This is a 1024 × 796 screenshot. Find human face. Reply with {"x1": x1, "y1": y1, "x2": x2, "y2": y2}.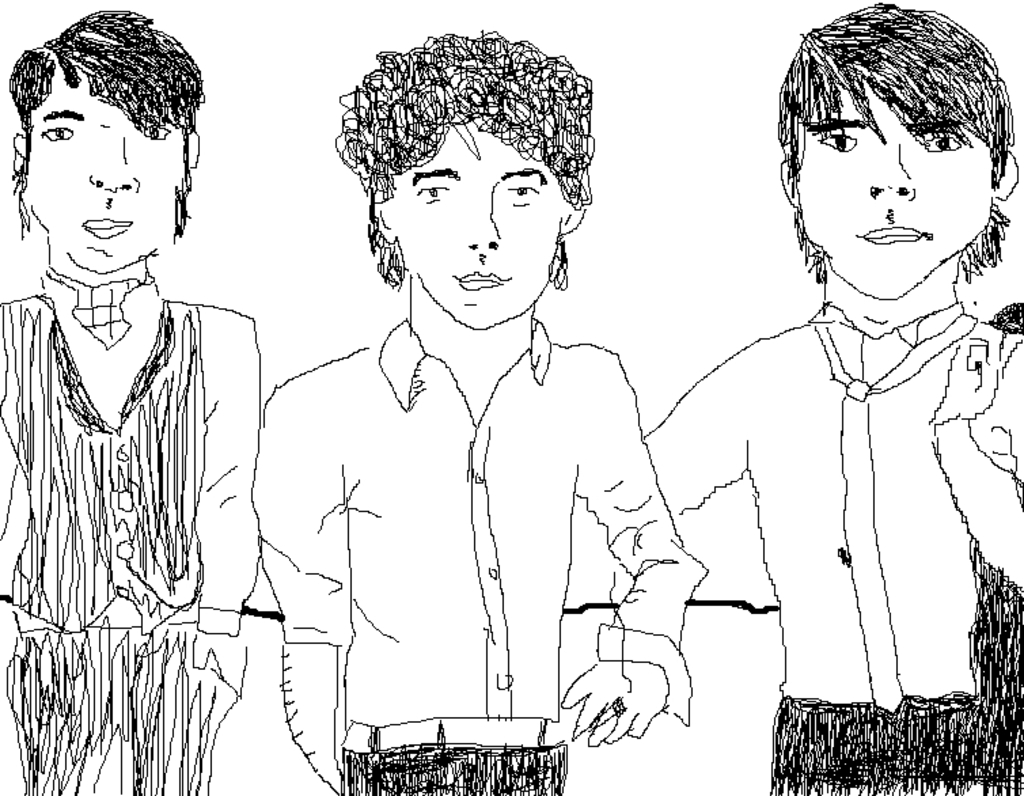
{"x1": 391, "y1": 117, "x2": 560, "y2": 323}.
